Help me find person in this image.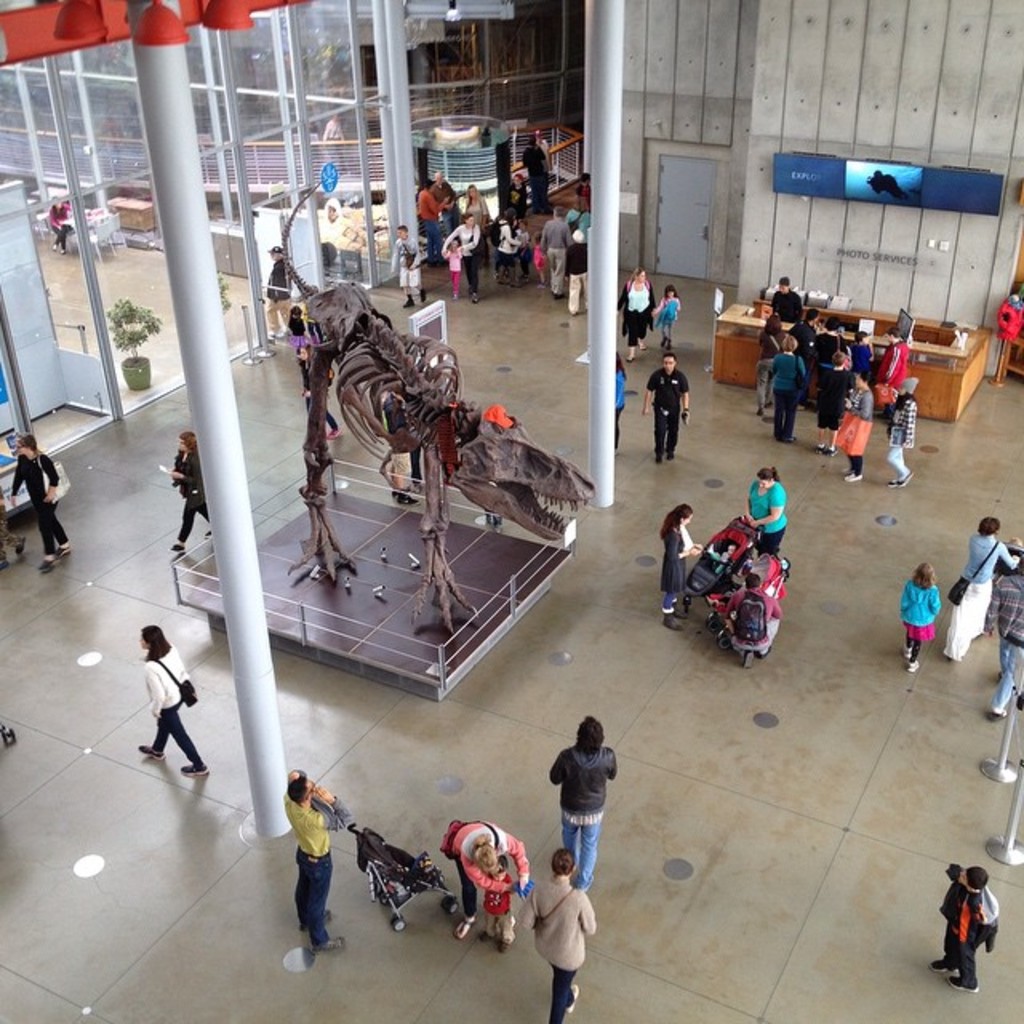
Found it: (978,554,1022,714).
